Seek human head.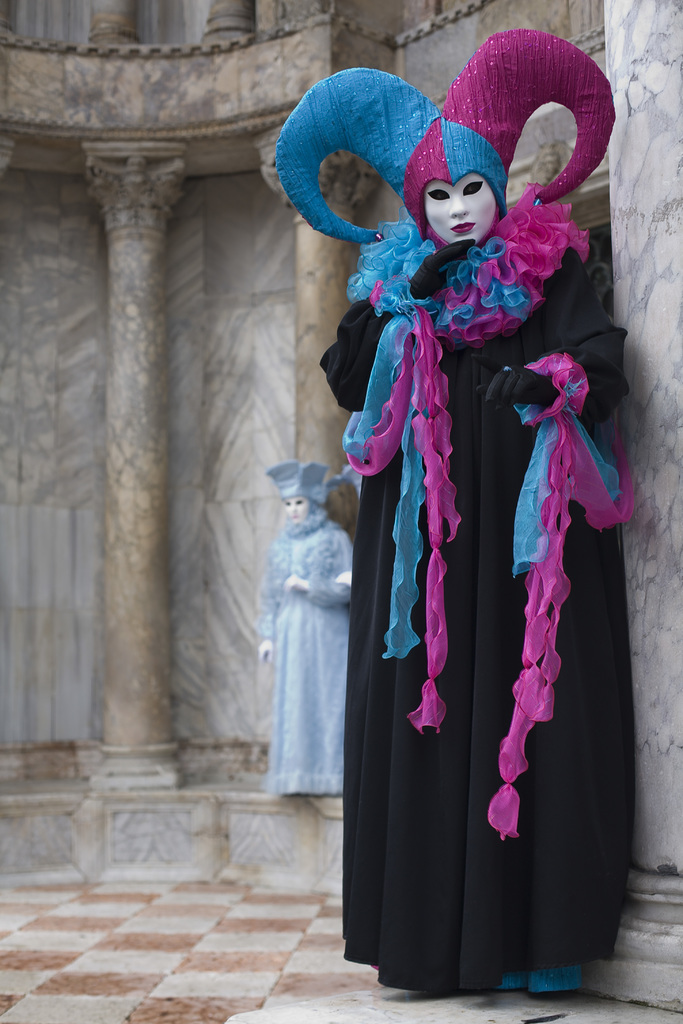
detection(403, 131, 532, 241).
